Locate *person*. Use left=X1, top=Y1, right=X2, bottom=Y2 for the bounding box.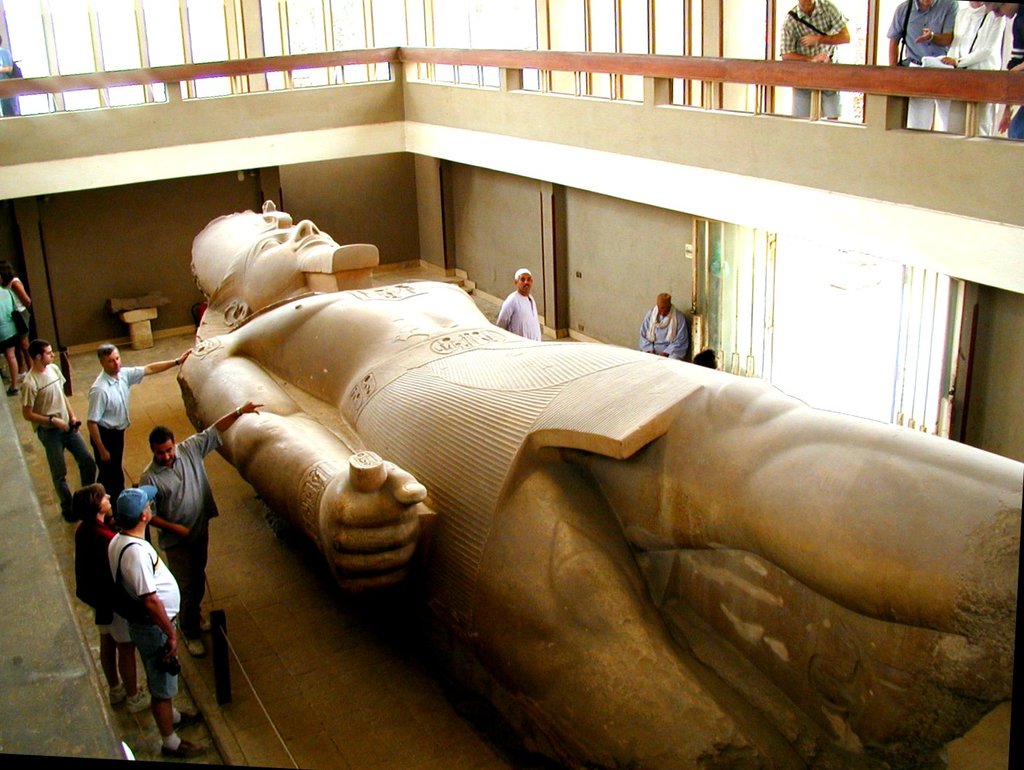
left=884, top=0, right=958, bottom=134.
